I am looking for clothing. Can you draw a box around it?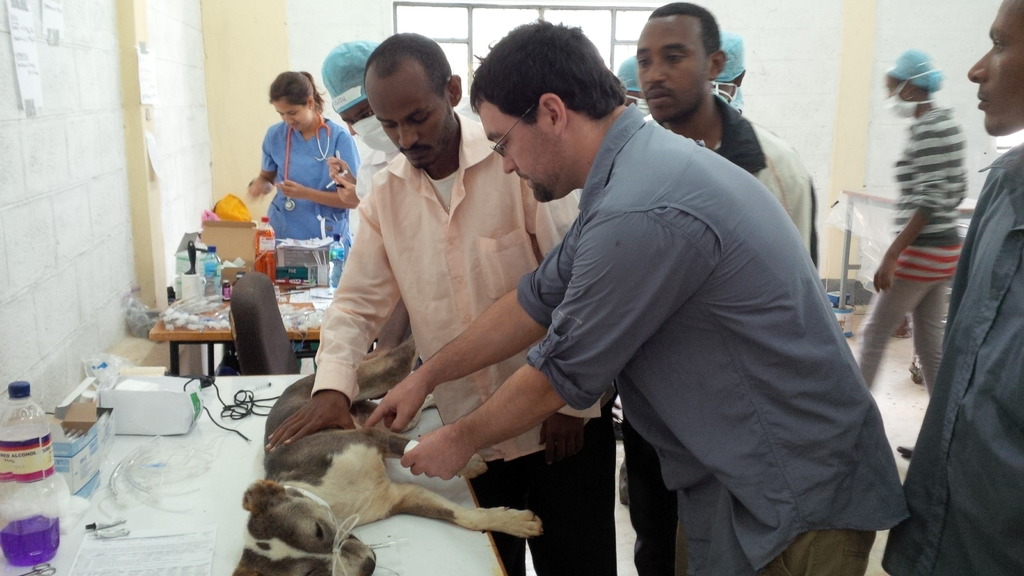
Sure, the bounding box is 856,104,966,442.
